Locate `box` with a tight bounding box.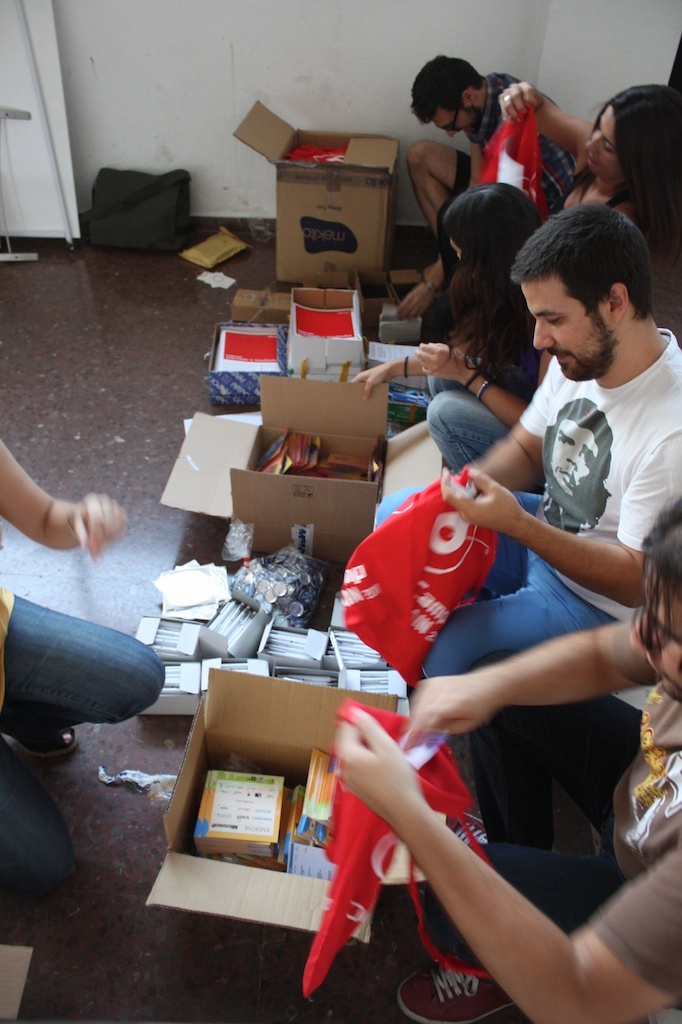
x1=145 y1=366 x2=447 y2=586.
